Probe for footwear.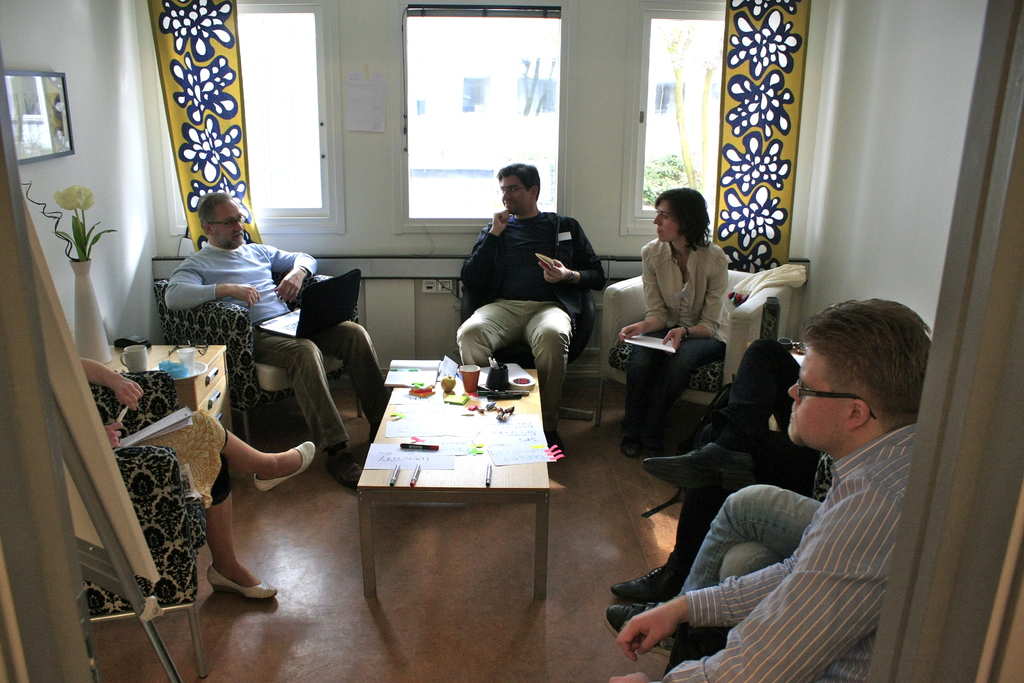
Probe result: (622, 431, 658, 457).
